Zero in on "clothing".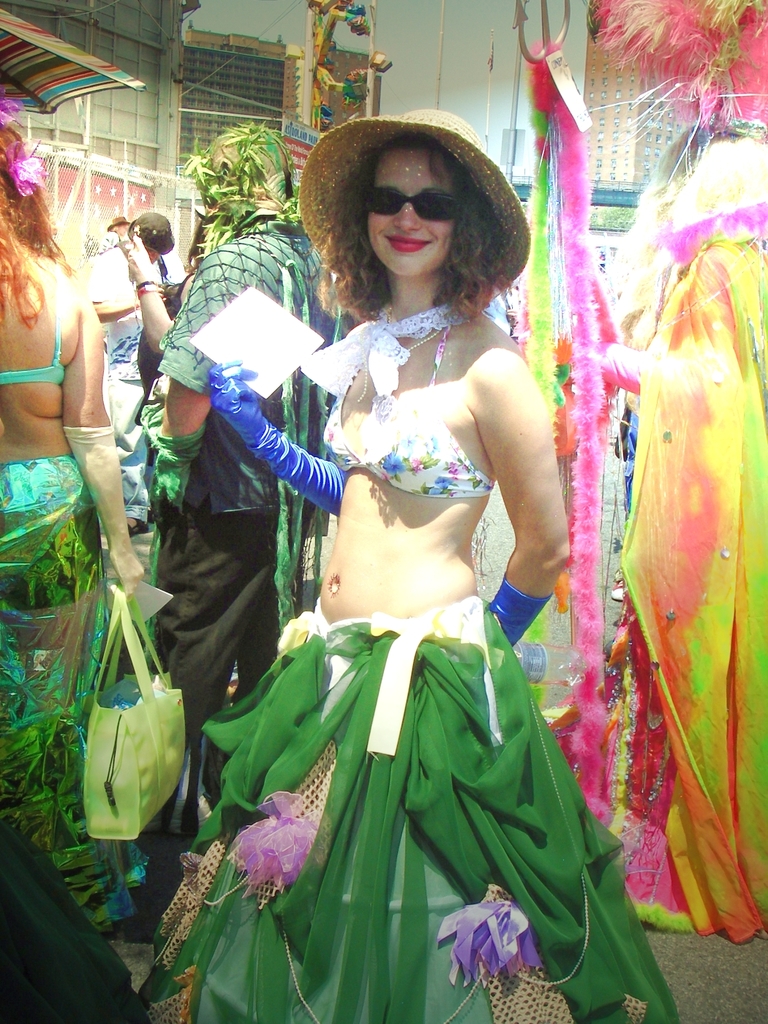
Zeroed in: BBox(127, 601, 674, 1023).
